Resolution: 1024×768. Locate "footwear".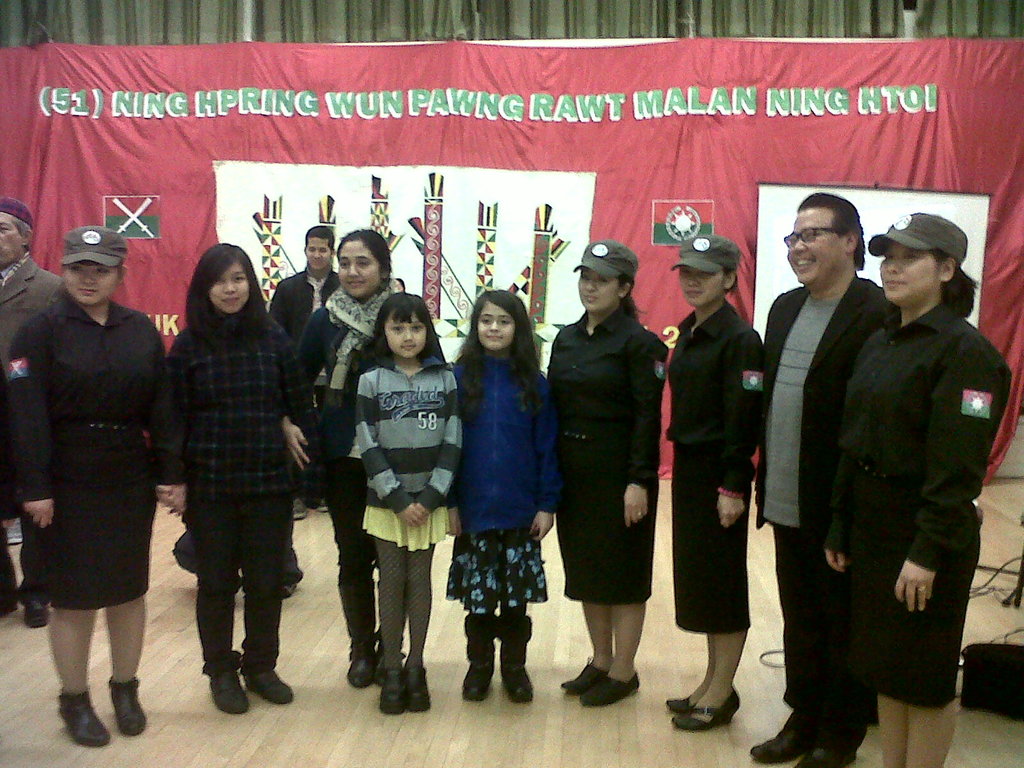
x1=282, y1=498, x2=307, y2=522.
